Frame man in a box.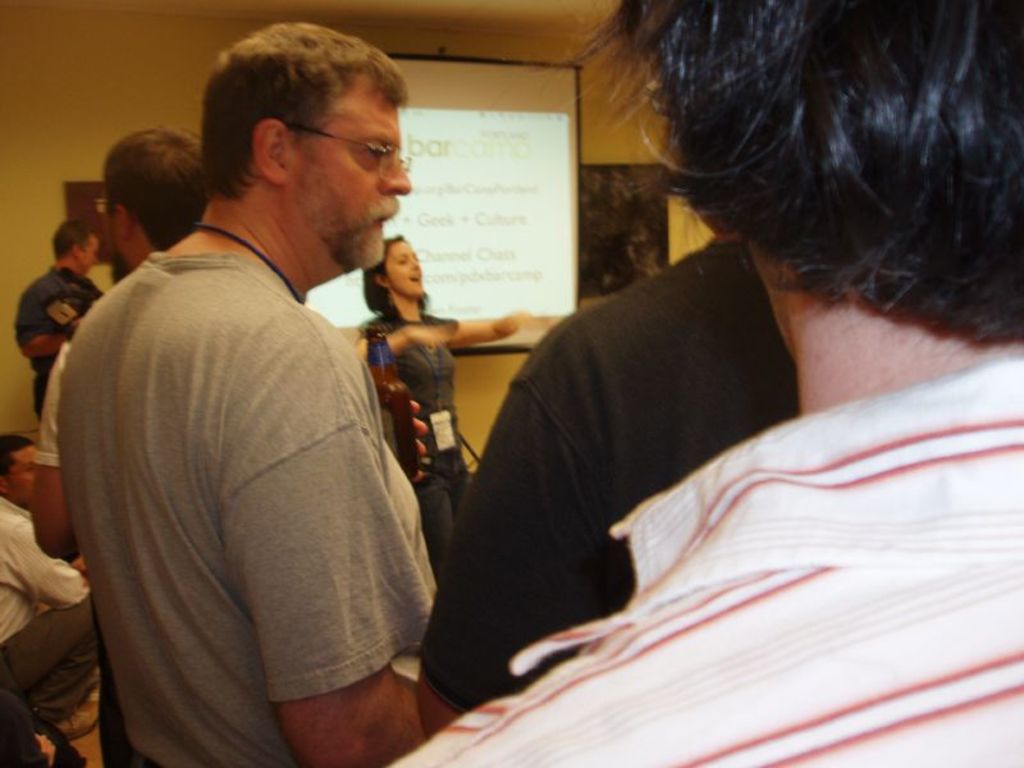
bbox=[397, 0, 1023, 767].
